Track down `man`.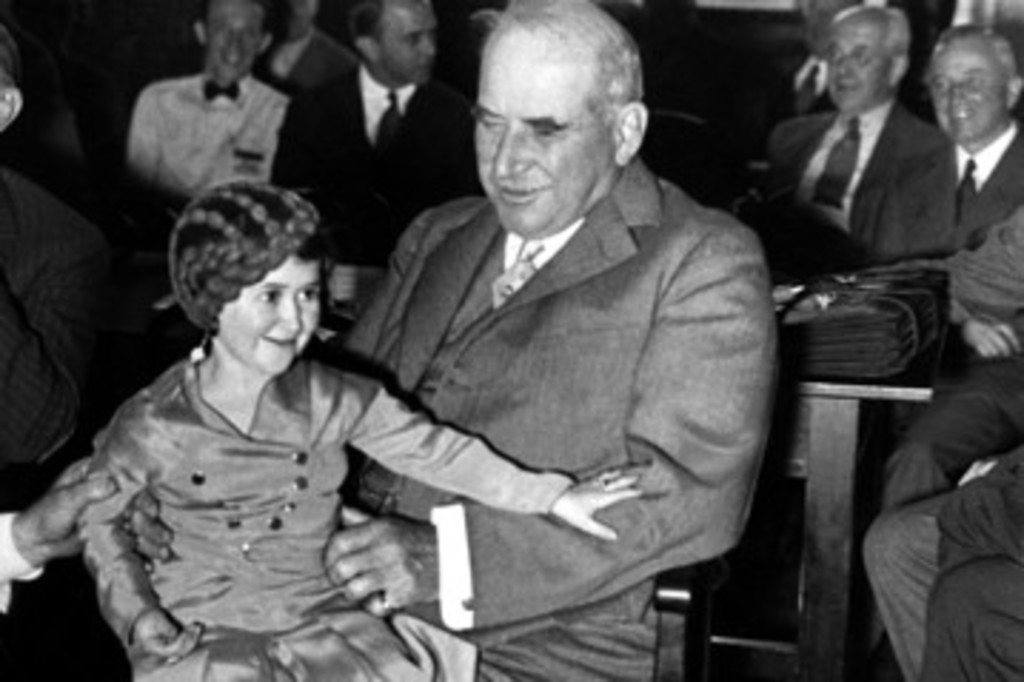
Tracked to [left=123, top=0, right=291, bottom=205].
